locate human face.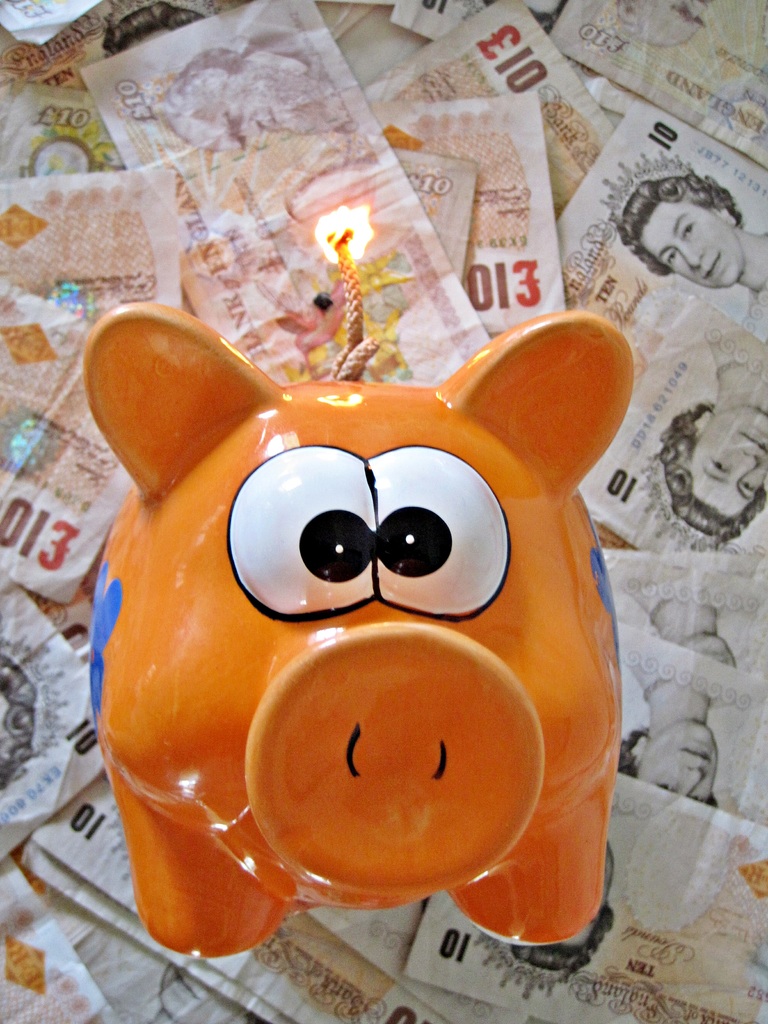
Bounding box: {"left": 681, "top": 403, "right": 767, "bottom": 522}.
